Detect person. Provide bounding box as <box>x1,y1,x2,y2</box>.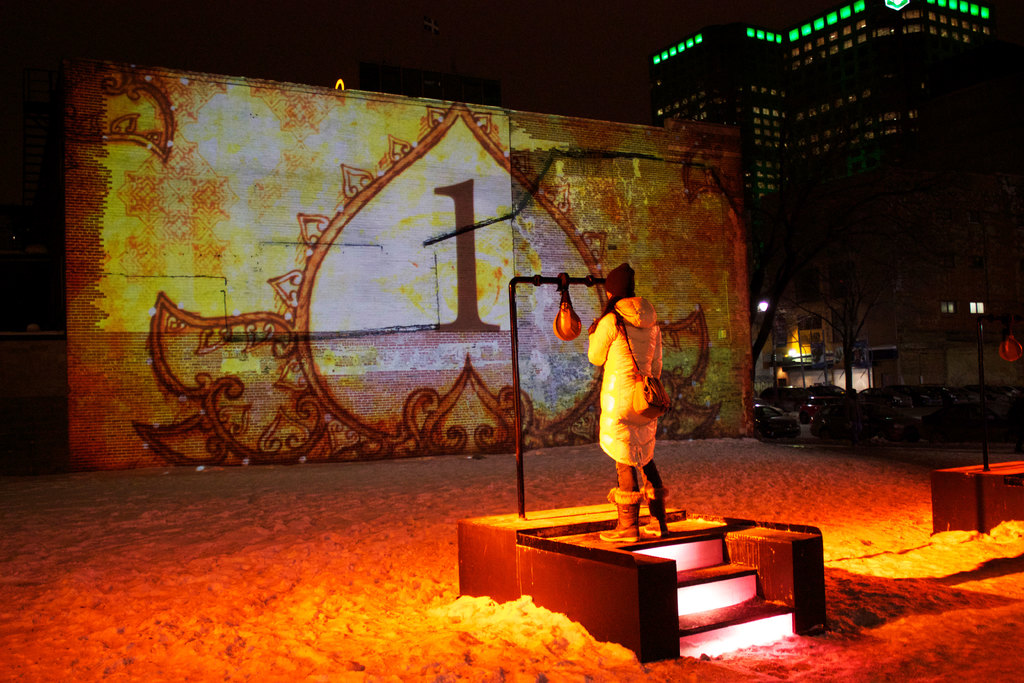
<box>591,261,683,522</box>.
